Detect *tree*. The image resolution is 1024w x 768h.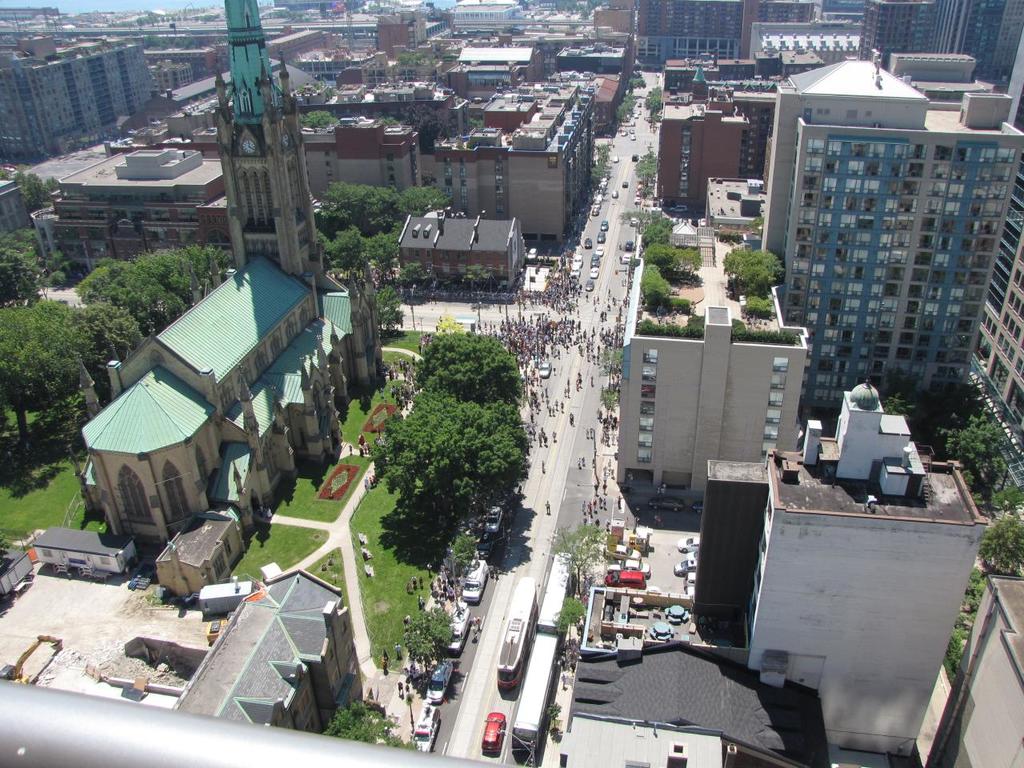
[0,223,77,305].
